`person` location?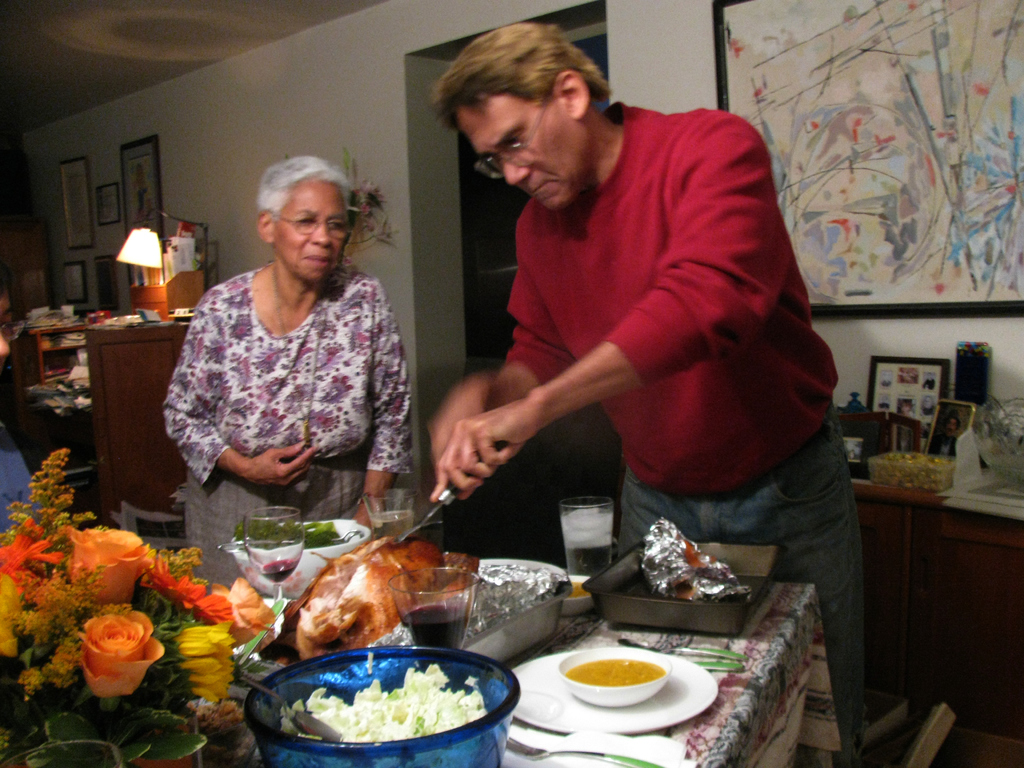
0,281,56,529
